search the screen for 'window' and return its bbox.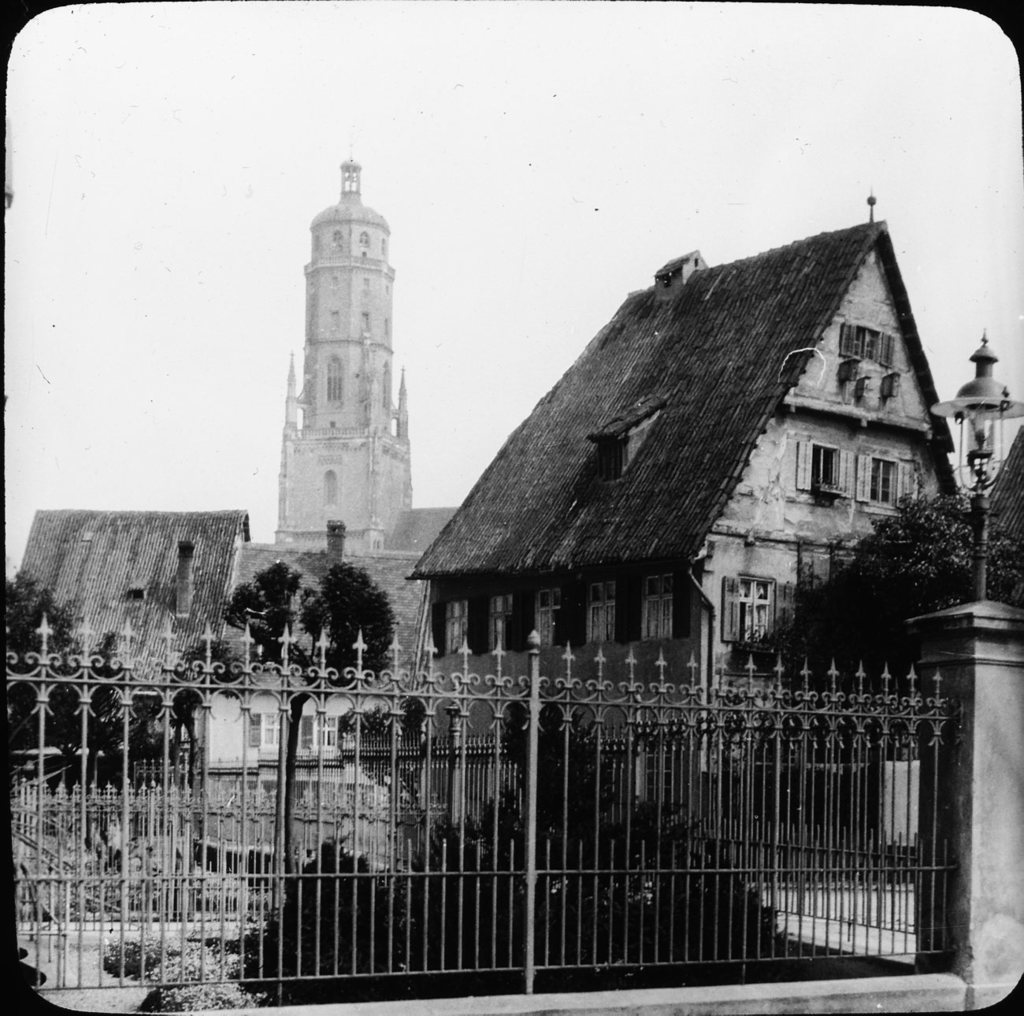
Found: [x1=362, y1=279, x2=370, y2=289].
